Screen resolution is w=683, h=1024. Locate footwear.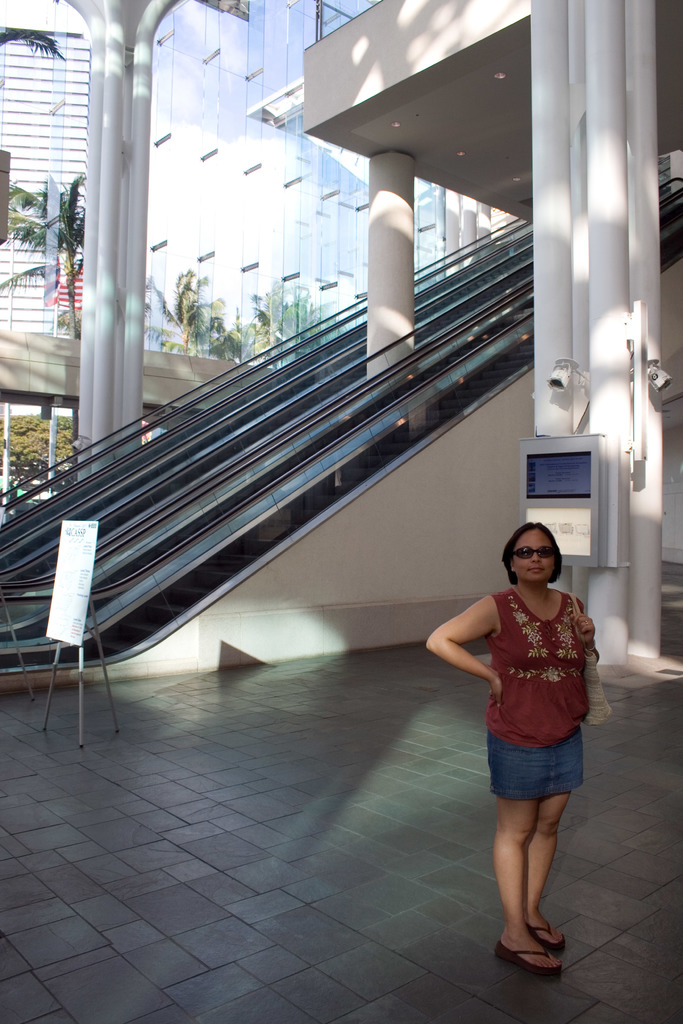
[498, 897, 574, 975].
